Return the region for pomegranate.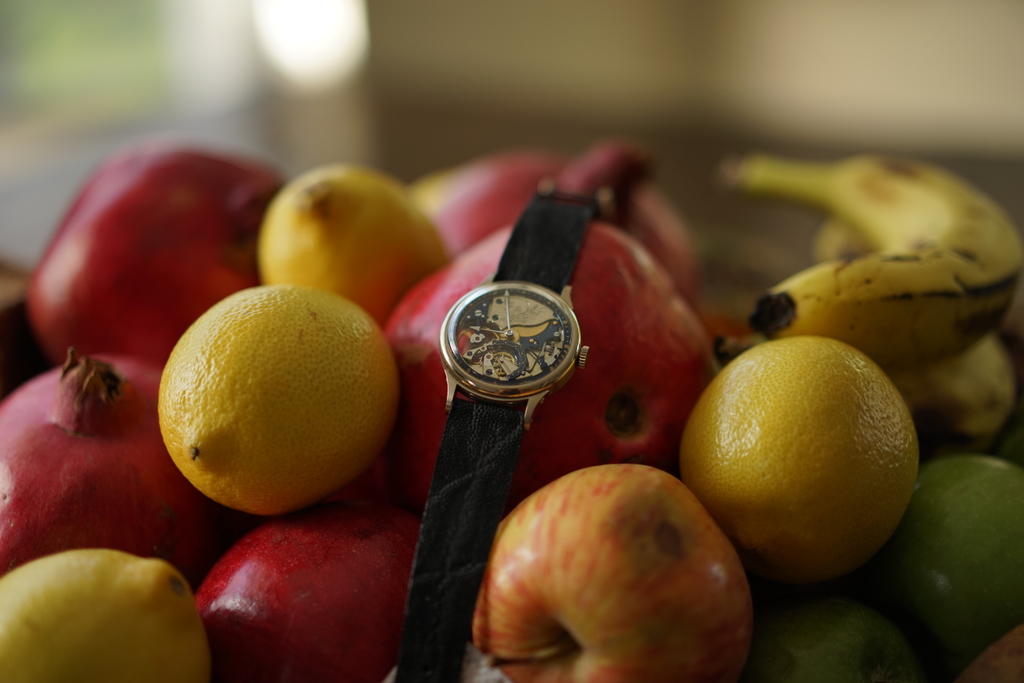
0/350/213/565.
